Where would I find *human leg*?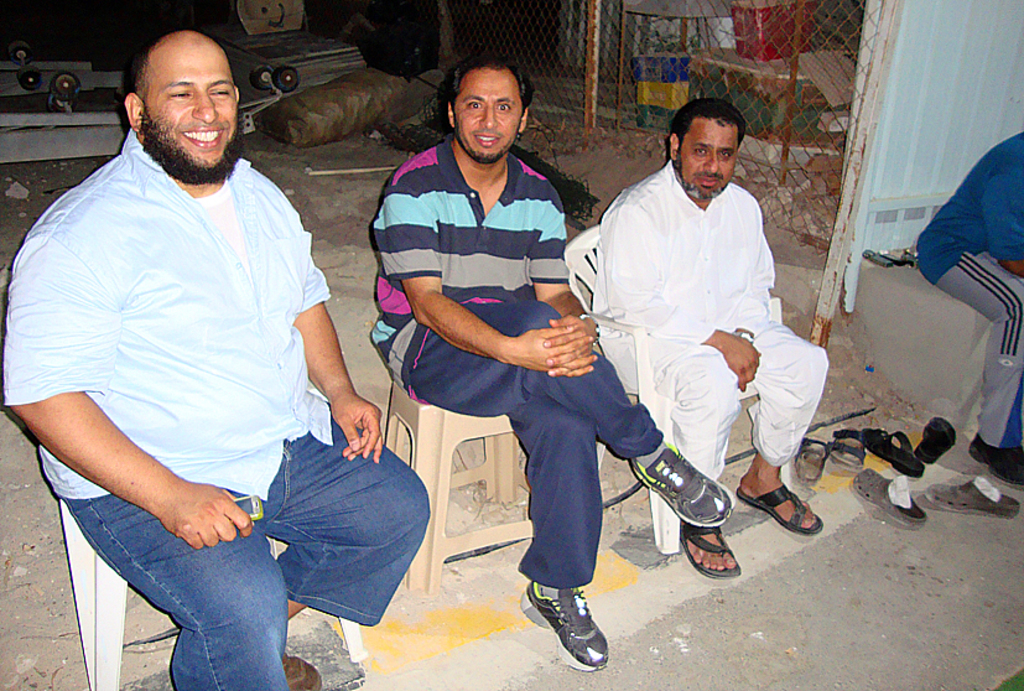
At <box>513,407,614,676</box>.
